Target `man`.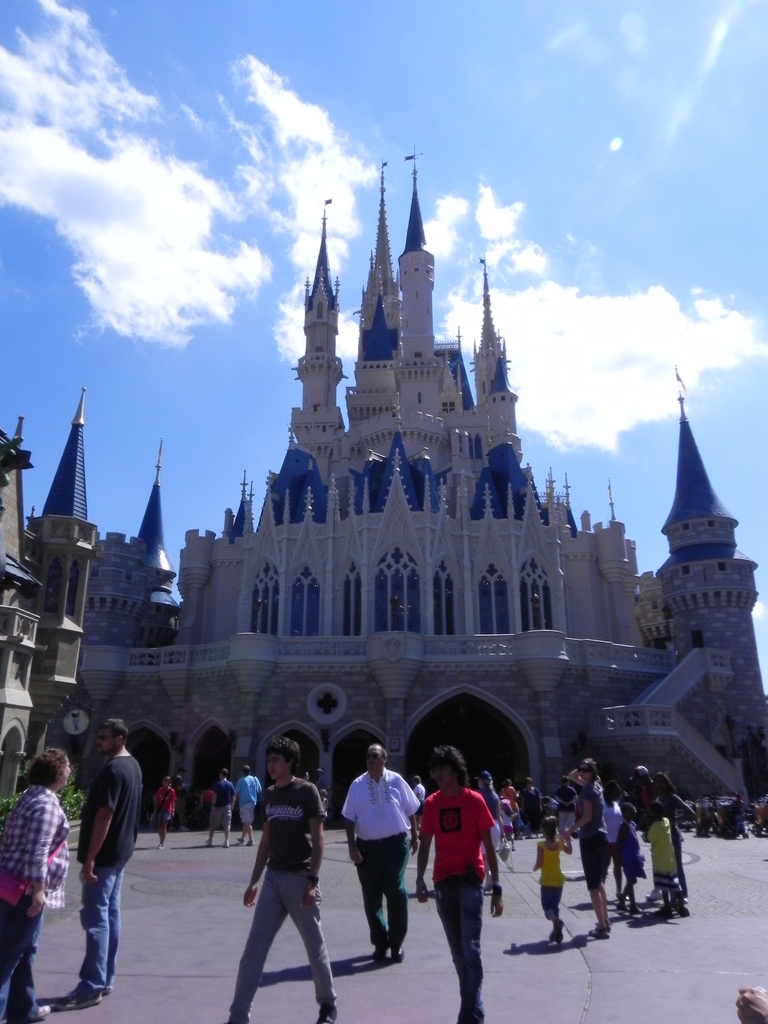
Target region: box=[340, 743, 420, 958].
